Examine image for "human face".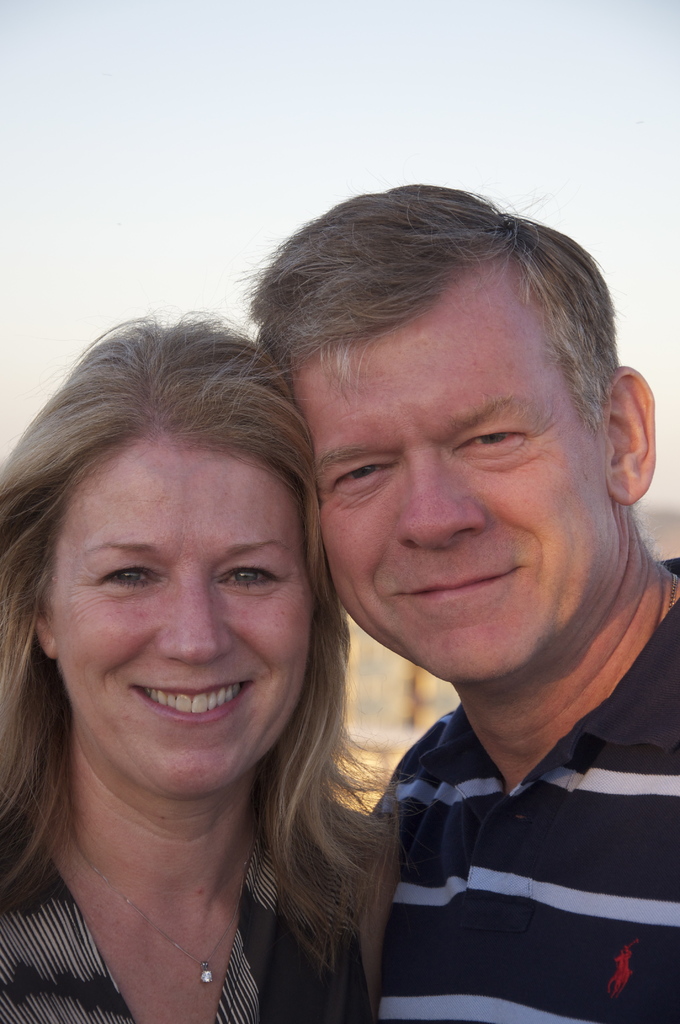
Examination result: <bbox>47, 438, 316, 797</bbox>.
